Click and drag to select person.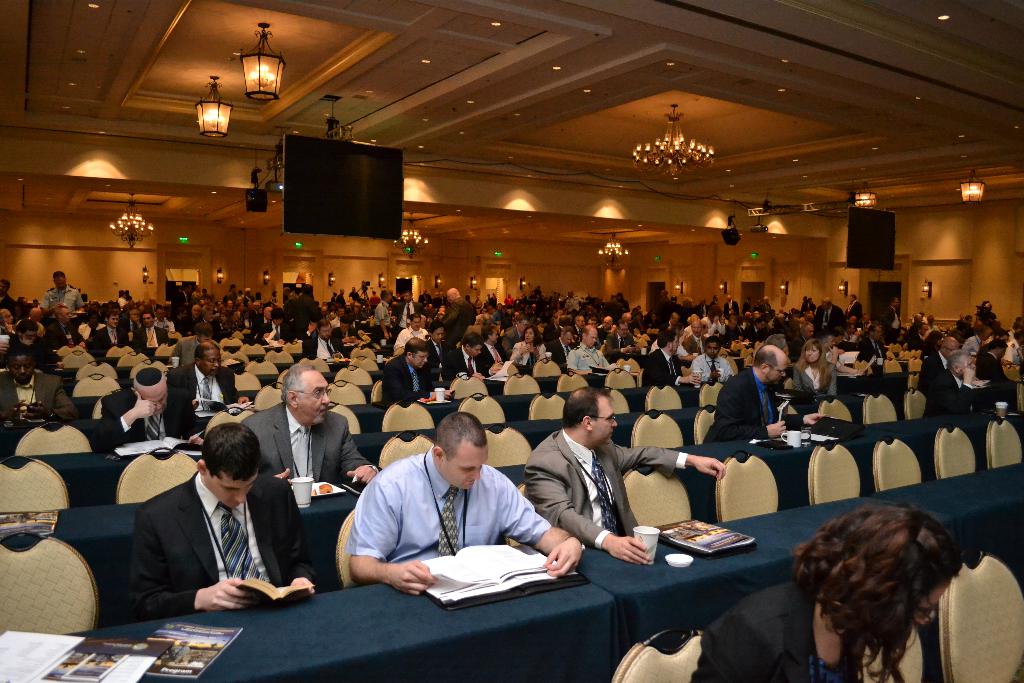
Selection: select_region(698, 295, 707, 317).
